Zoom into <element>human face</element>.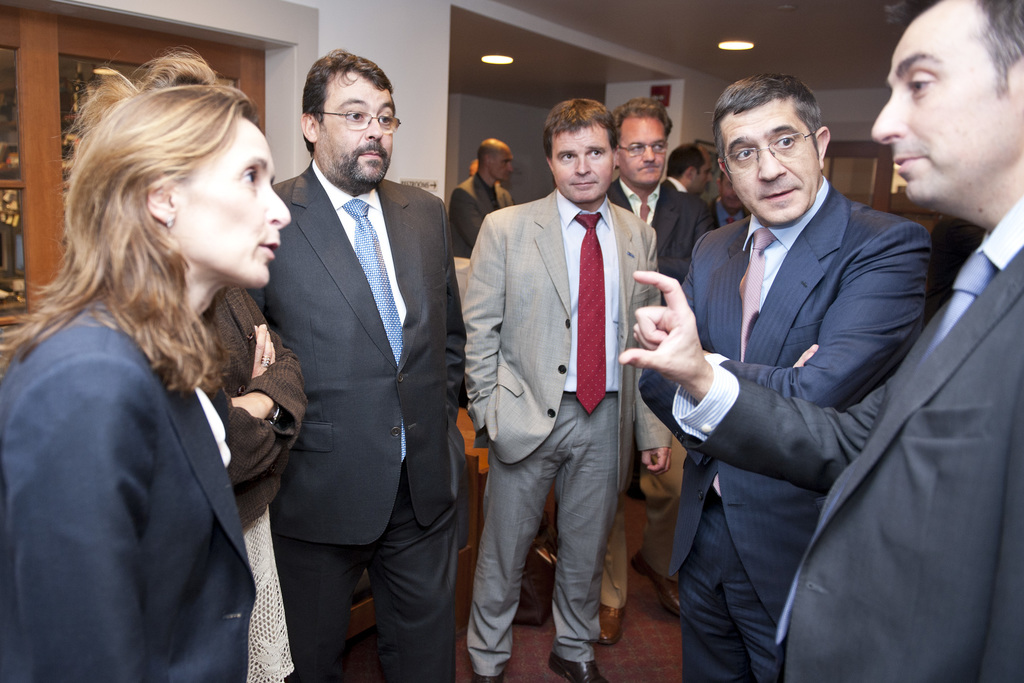
Zoom target: box(552, 127, 616, 197).
